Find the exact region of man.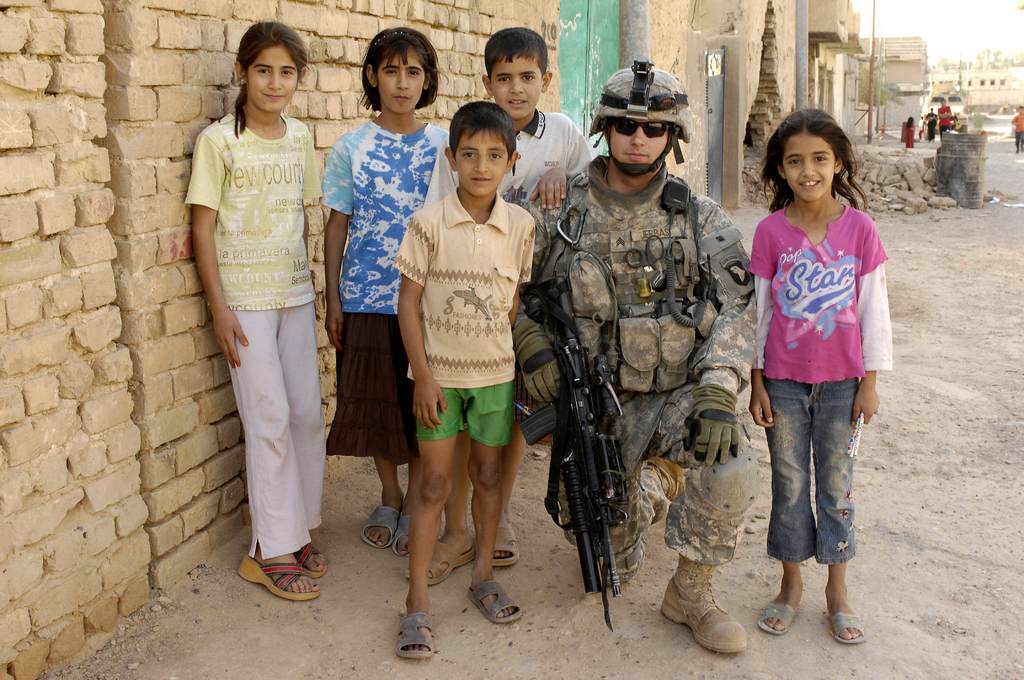
Exact region: bbox(938, 97, 952, 140).
